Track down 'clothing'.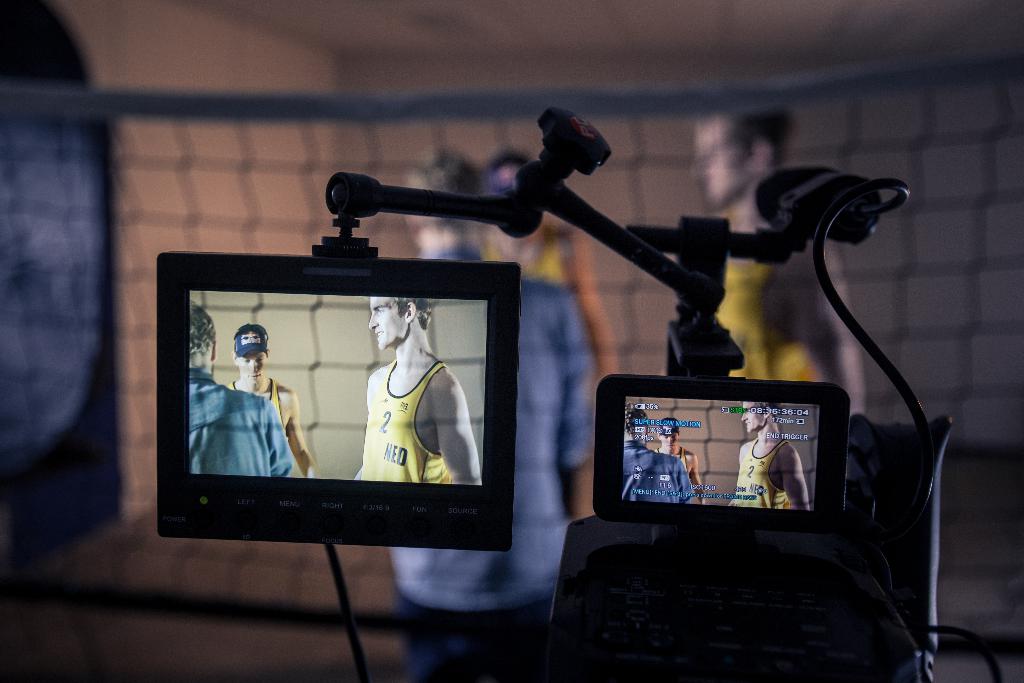
Tracked to locate(359, 357, 449, 482).
